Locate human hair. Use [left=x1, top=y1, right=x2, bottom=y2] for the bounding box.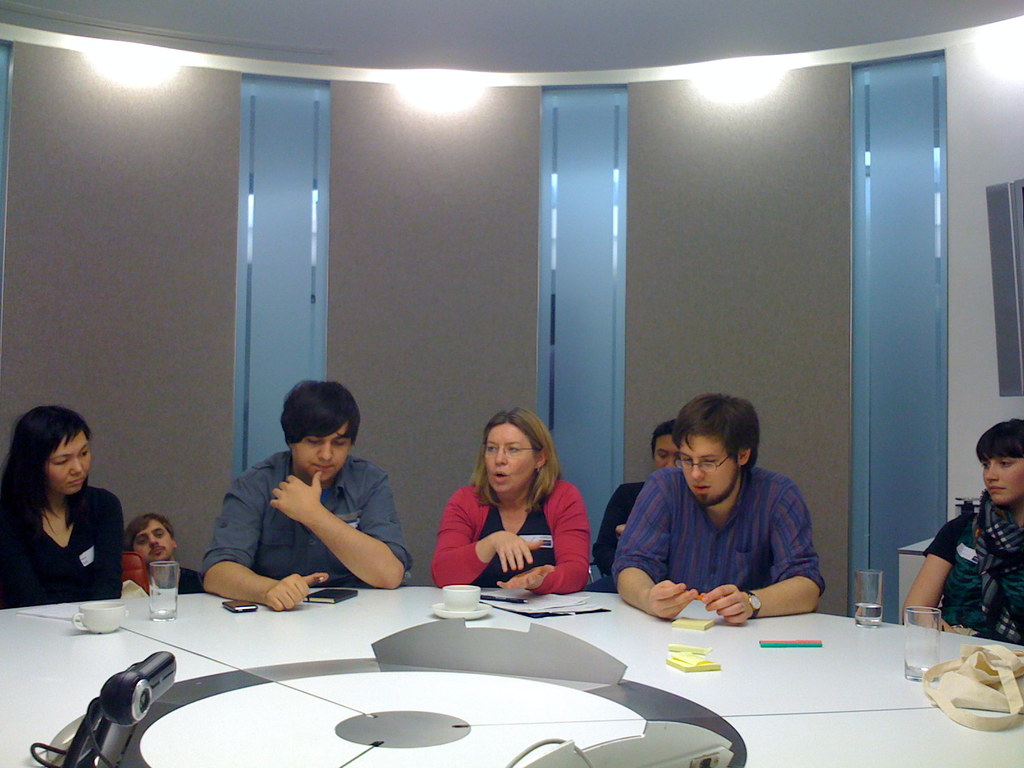
[left=660, top=389, right=751, bottom=470].
